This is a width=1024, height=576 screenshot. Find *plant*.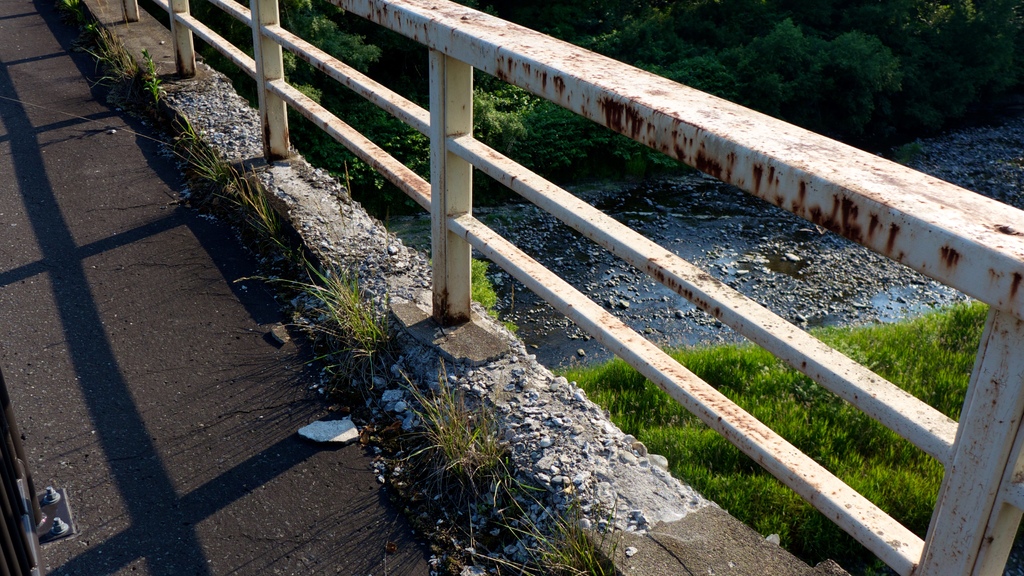
Bounding box: rect(444, 259, 527, 340).
